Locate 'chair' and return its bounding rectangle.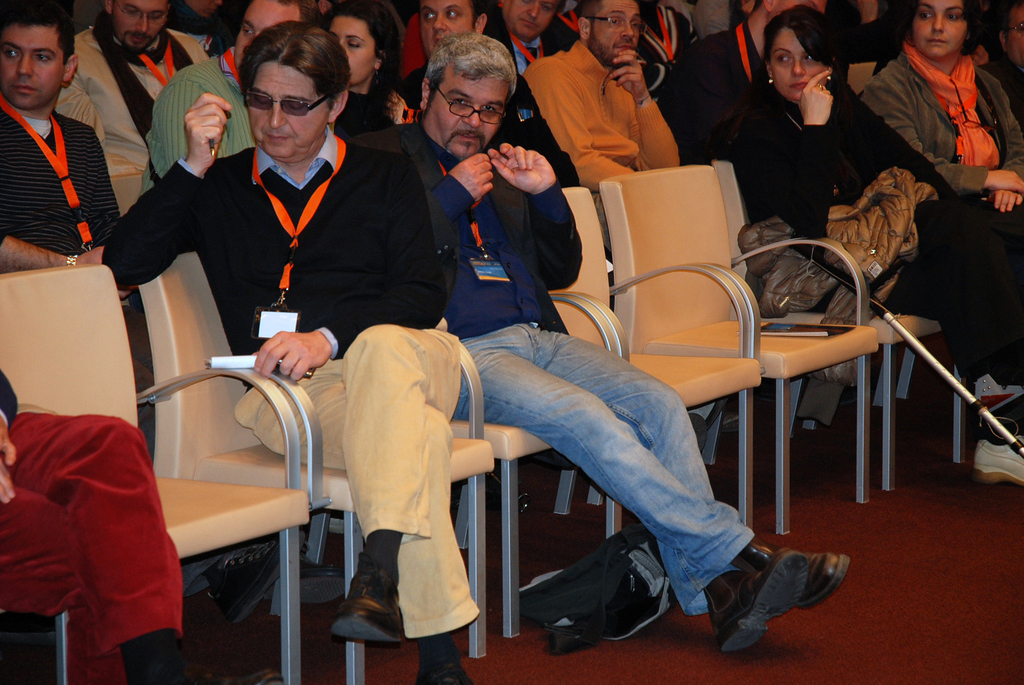
crop(843, 59, 877, 104).
